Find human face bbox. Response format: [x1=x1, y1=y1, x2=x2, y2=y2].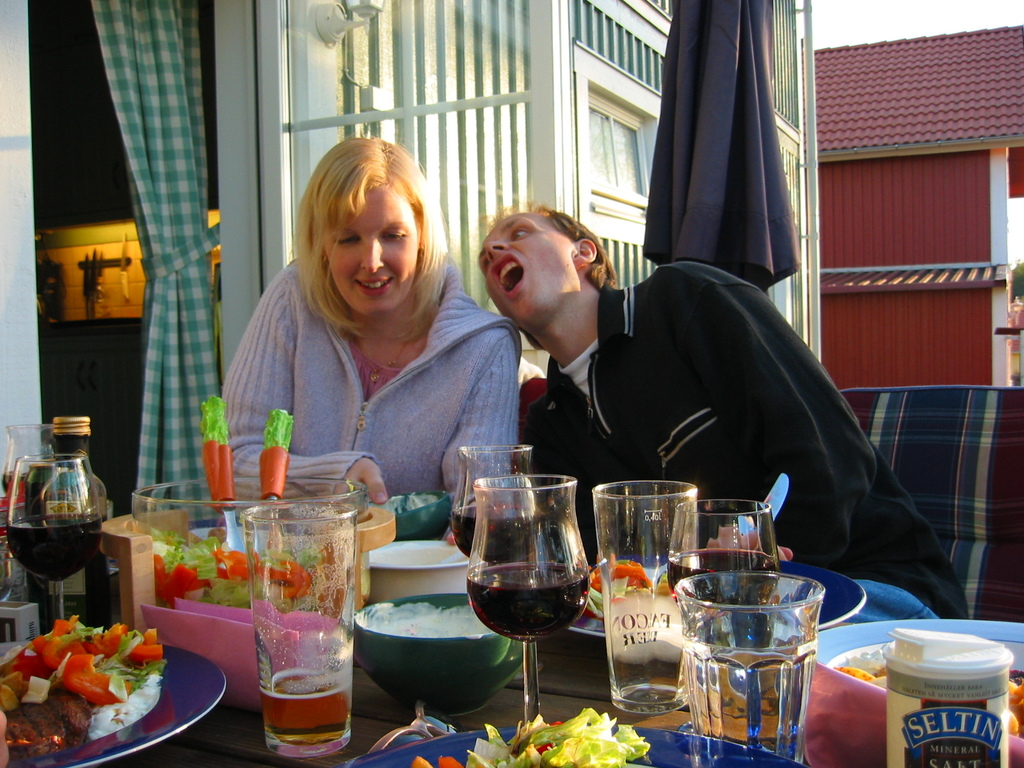
[x1=324, y1=186, x2=417, y2=315].
